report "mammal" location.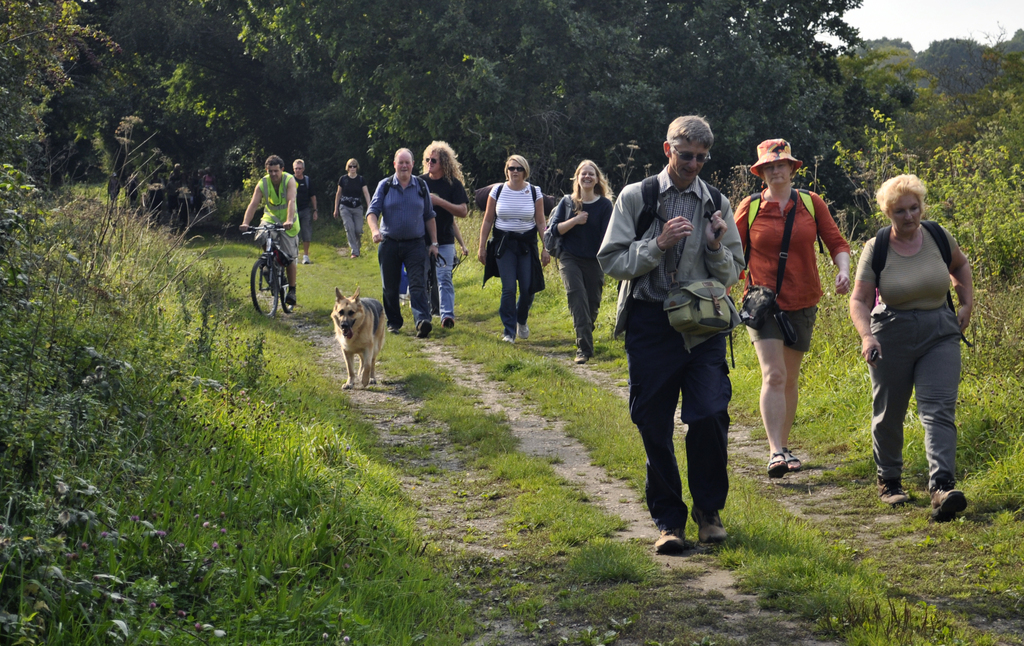
Report: <bbox>289, 158, 317, 262</bbox>.
